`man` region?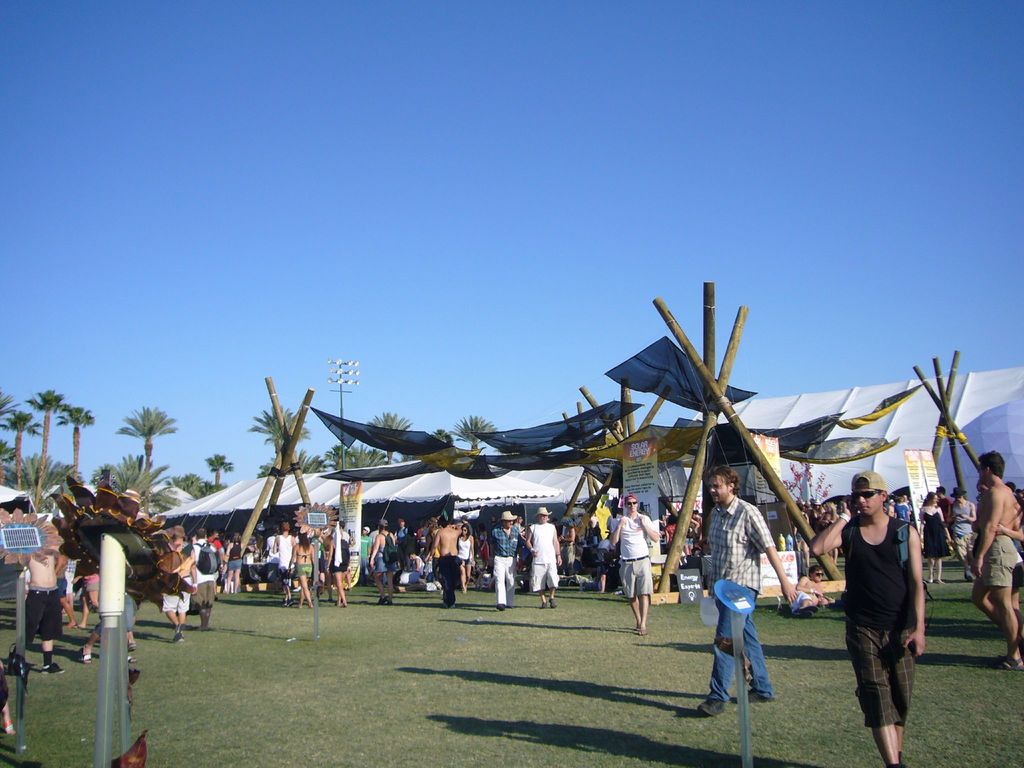
[808, 462, 931, 767]
